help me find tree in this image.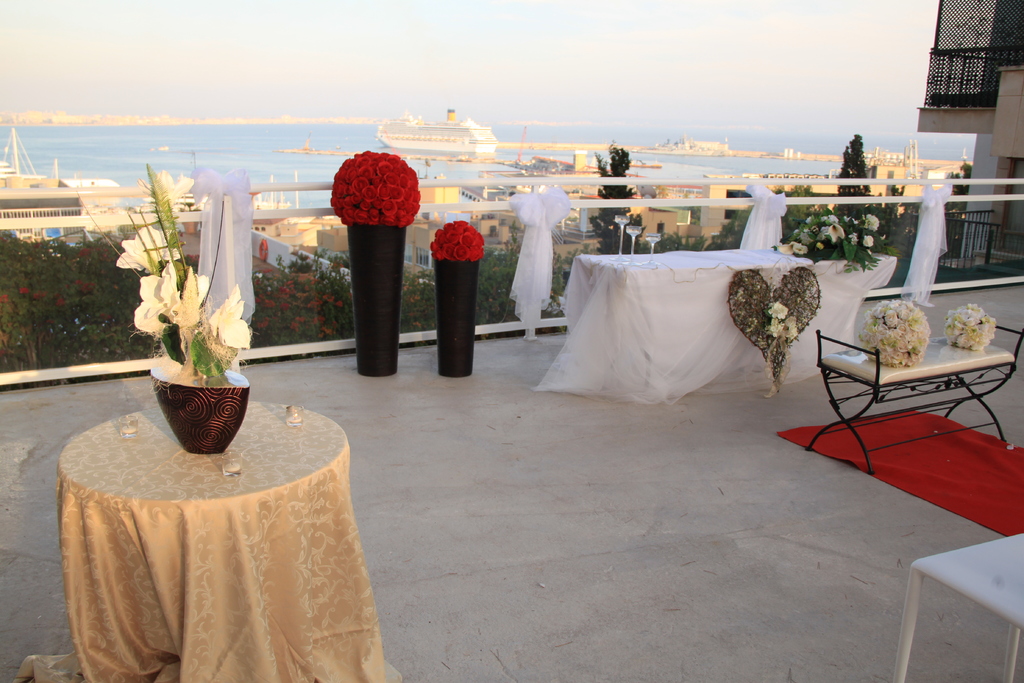
Found it: bbox=(584, 136, 641, 265).
